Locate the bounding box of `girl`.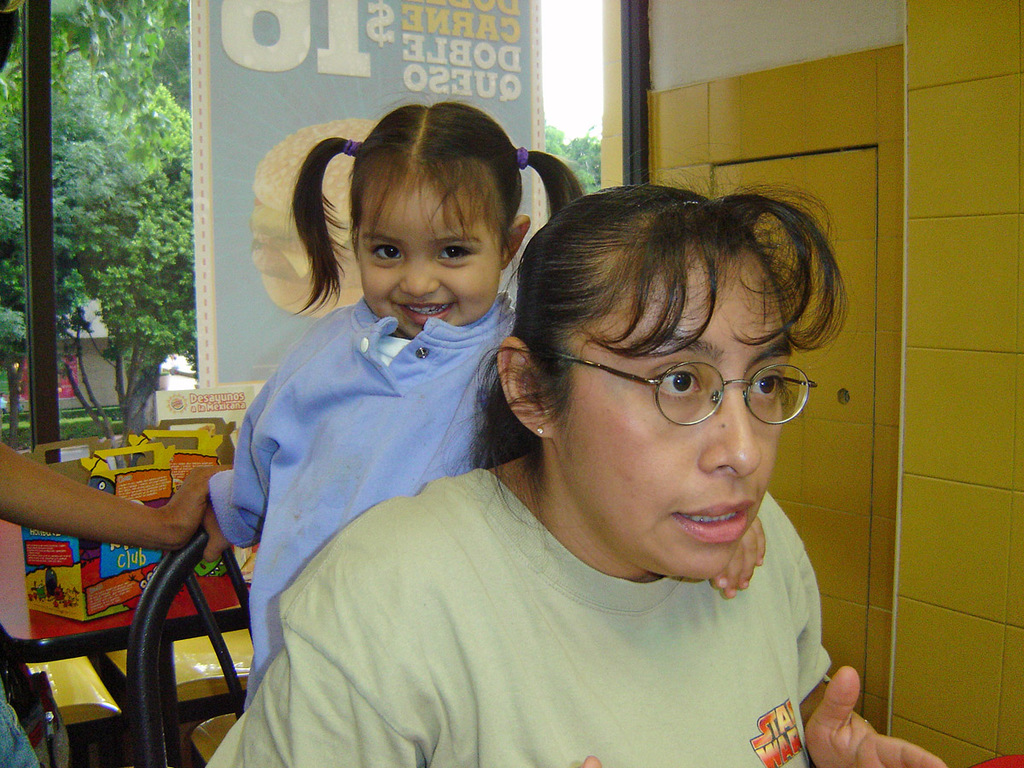
Bounding box: 193, 94, 587, 713.
